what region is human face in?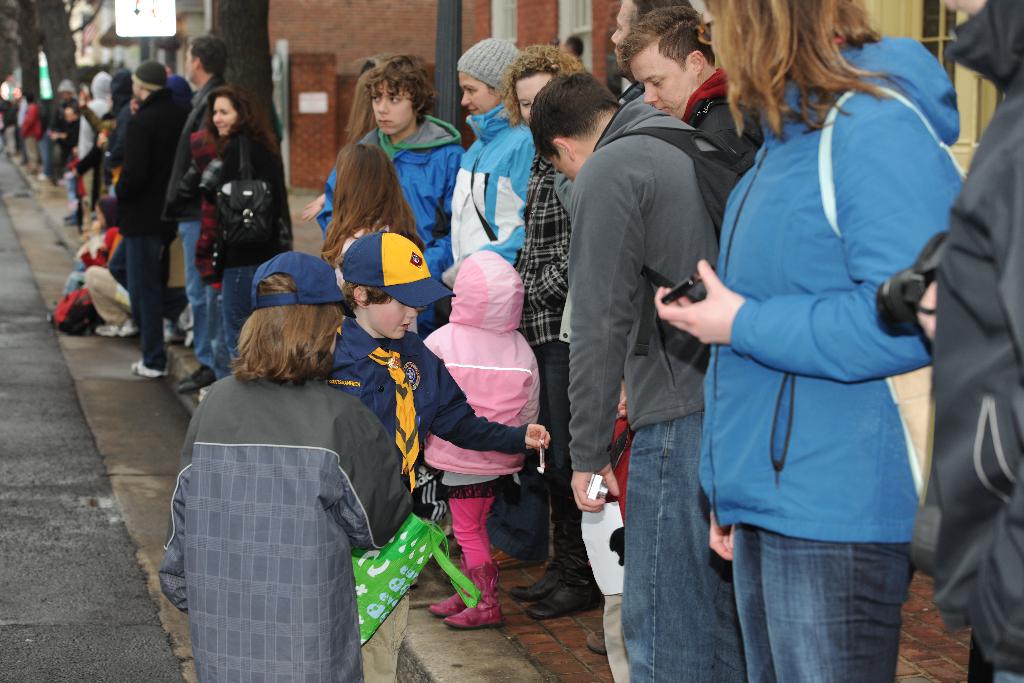
{"x1": 633, "y1": 38, "x2": 698, "y2": 121}.
